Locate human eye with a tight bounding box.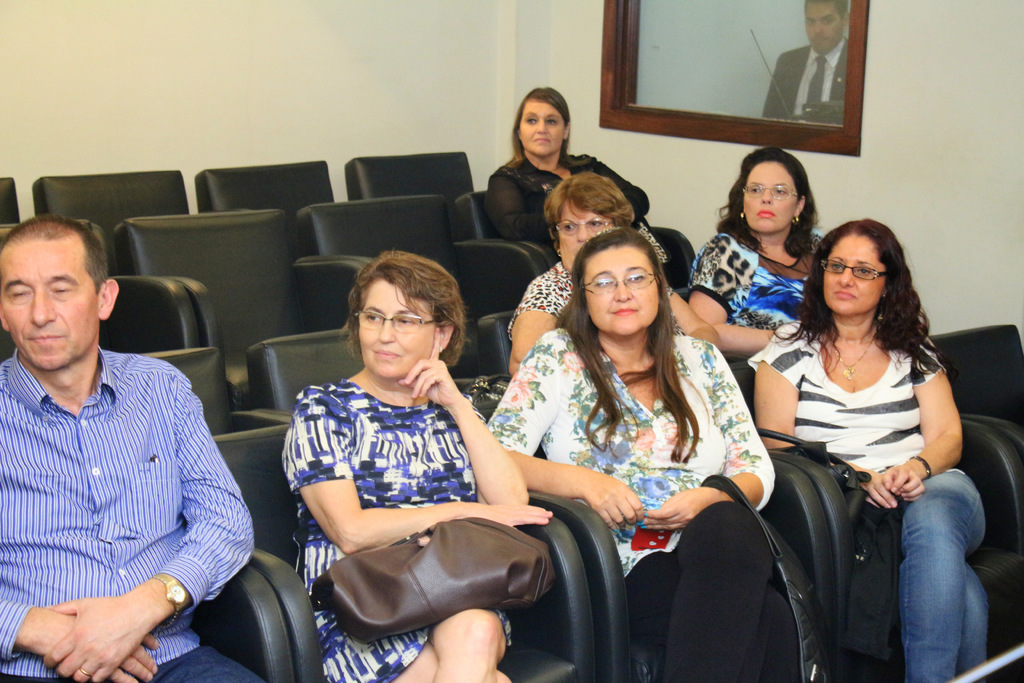
[left=397, top=316, right=412, bottom=325].
